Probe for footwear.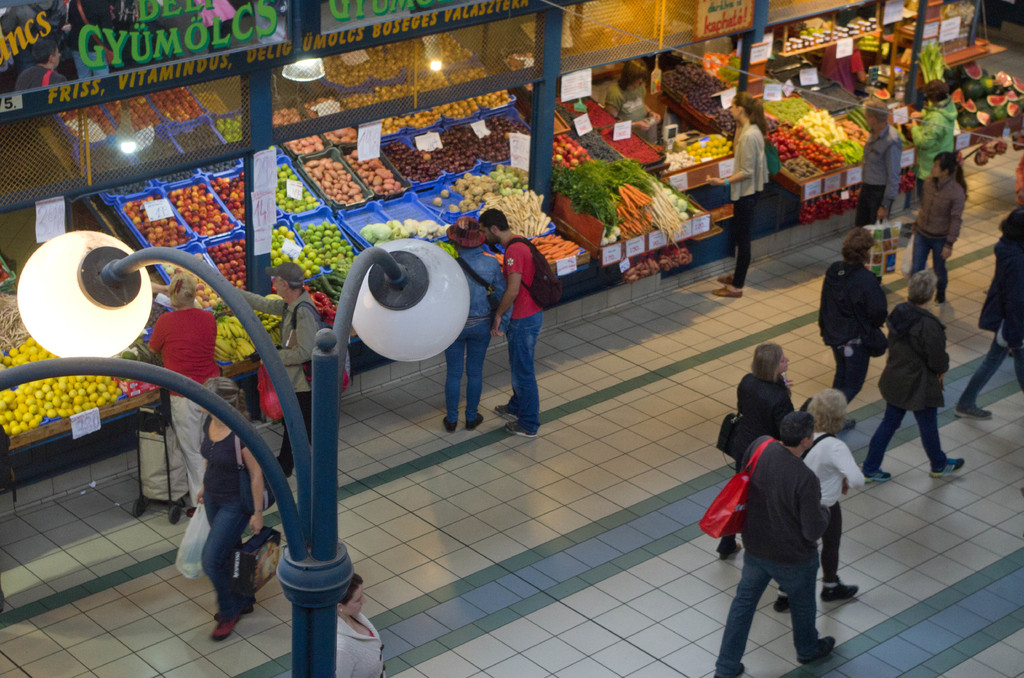
Probe result: 774/596/790/611.
